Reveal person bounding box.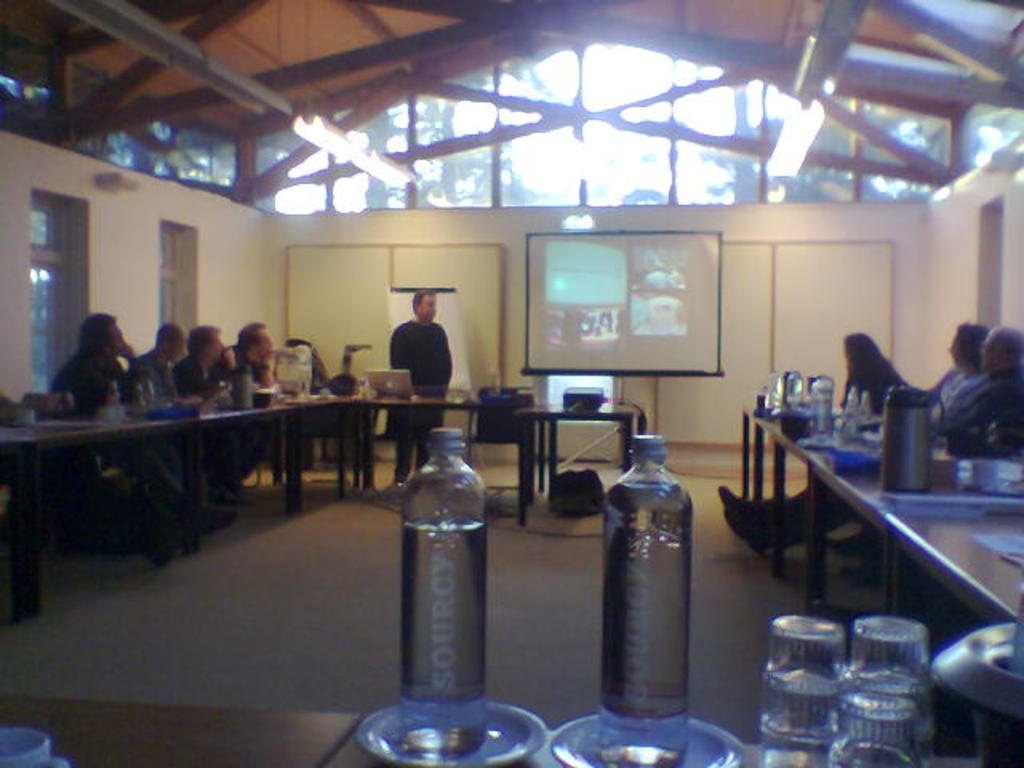
Revealed: region(931, 325, 1022, 446).
